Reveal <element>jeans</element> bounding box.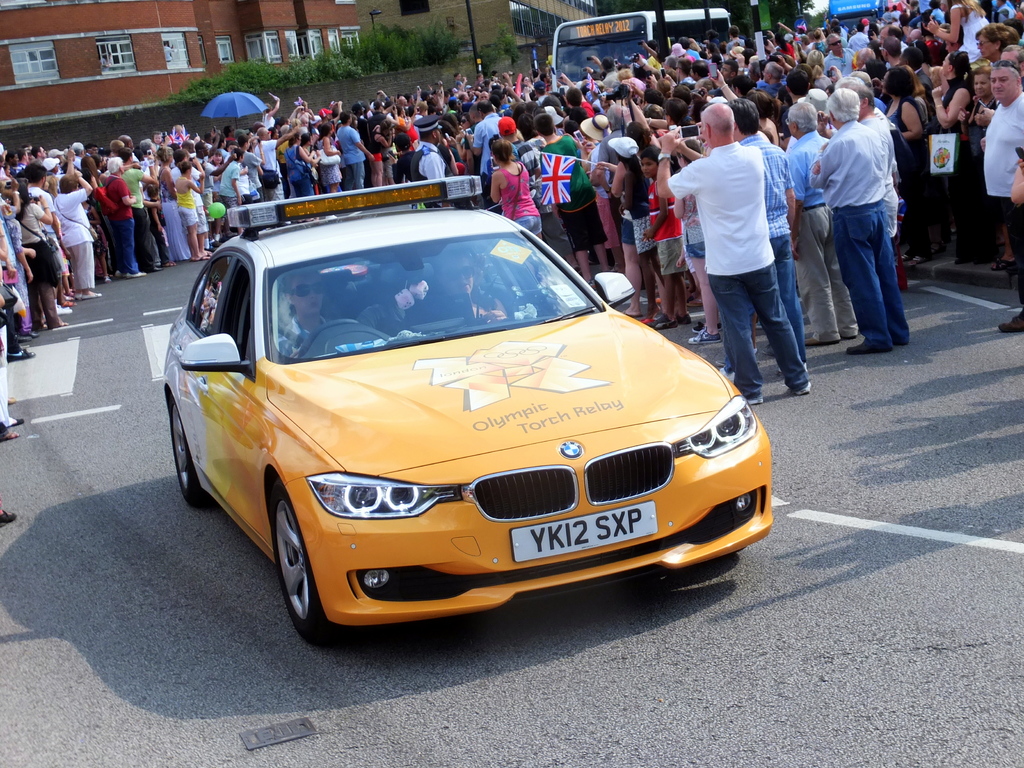
Revealed: region(149, 218, 170, 263).
